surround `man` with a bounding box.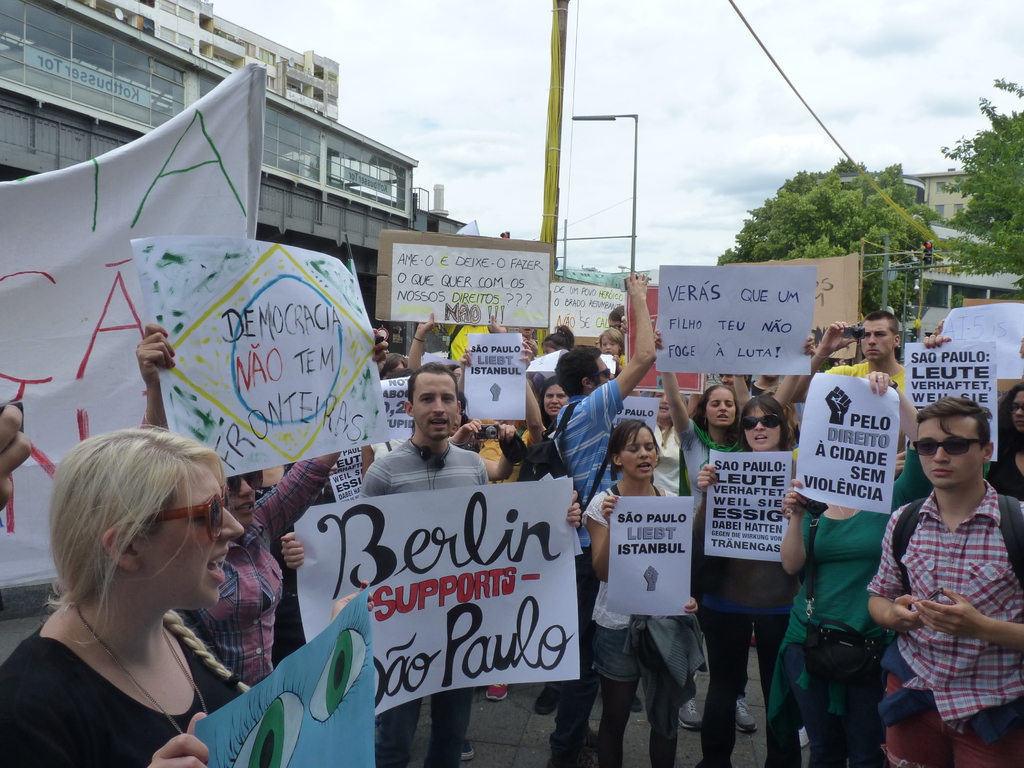
rect(284, 357, 582, 767).
